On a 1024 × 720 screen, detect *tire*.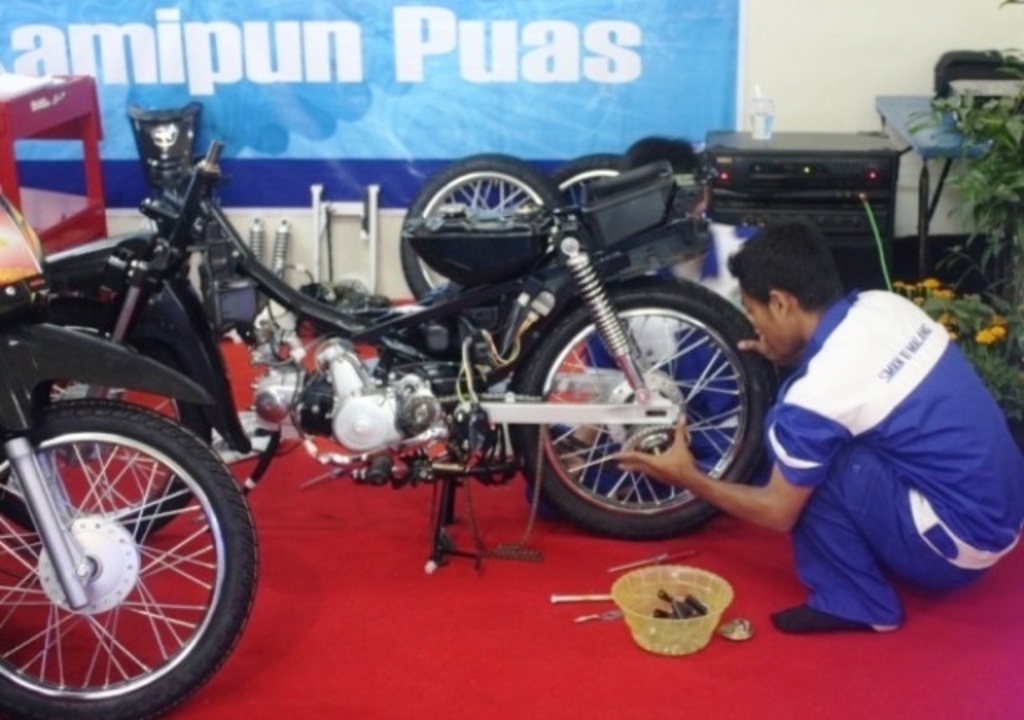
l=0, t=294, r=208, b=546.
